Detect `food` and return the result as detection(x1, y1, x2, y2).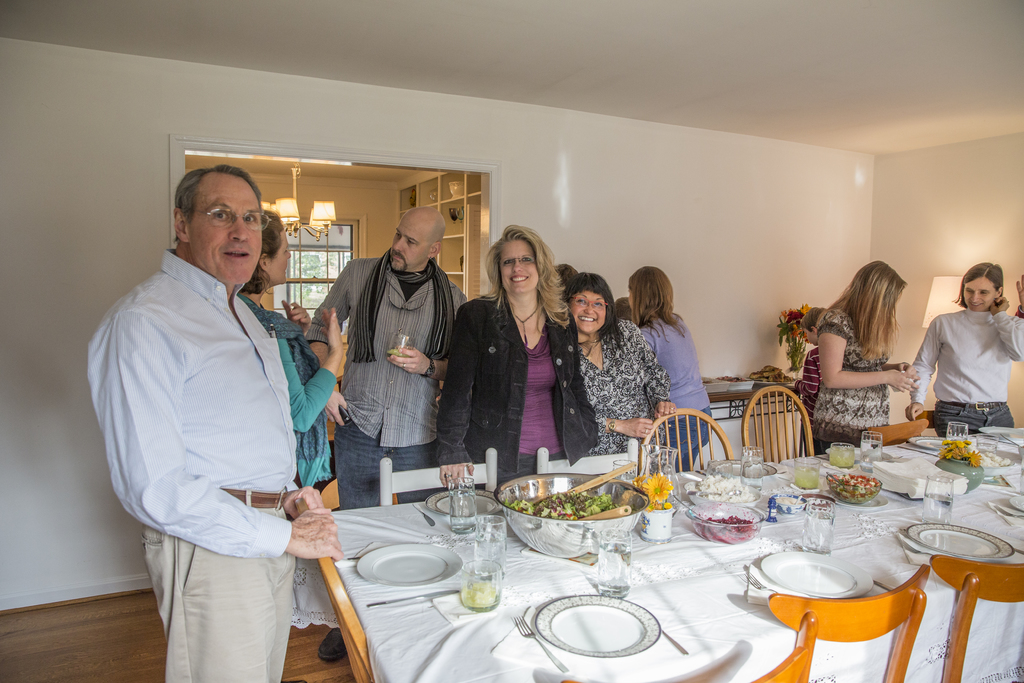
detection(687, 473, 757, 504).
